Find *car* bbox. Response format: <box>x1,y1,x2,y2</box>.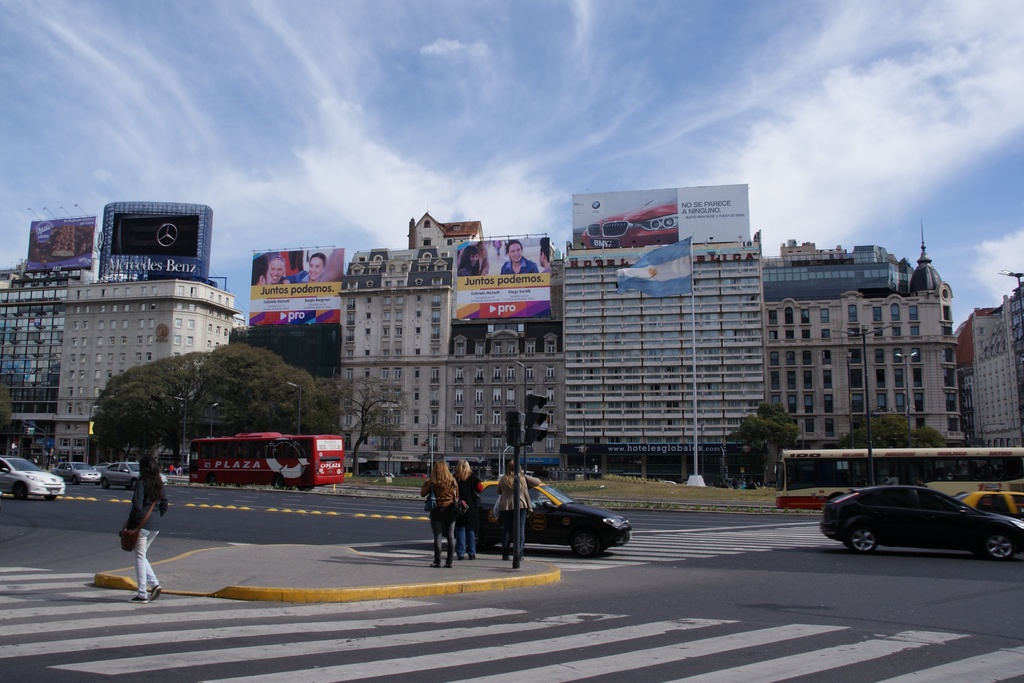
<box>99,465,166,486</box>.
